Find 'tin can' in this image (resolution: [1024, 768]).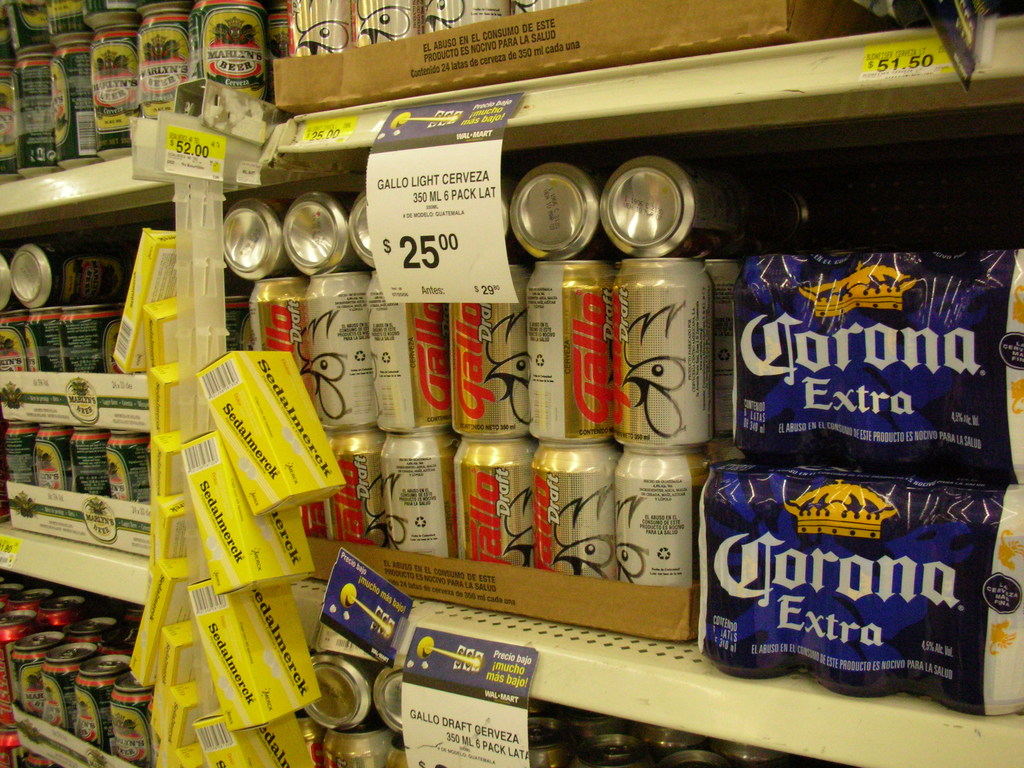
l=138, t=0, r=194, b=122.
